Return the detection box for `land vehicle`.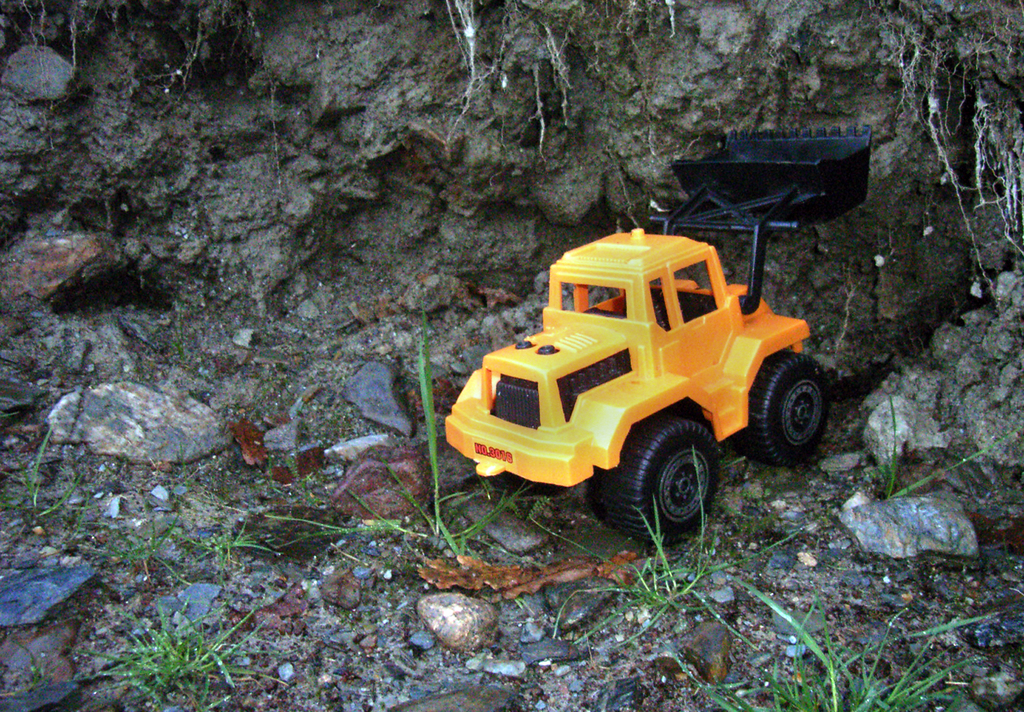
left=465, top=210, right=823, bottom=542.
